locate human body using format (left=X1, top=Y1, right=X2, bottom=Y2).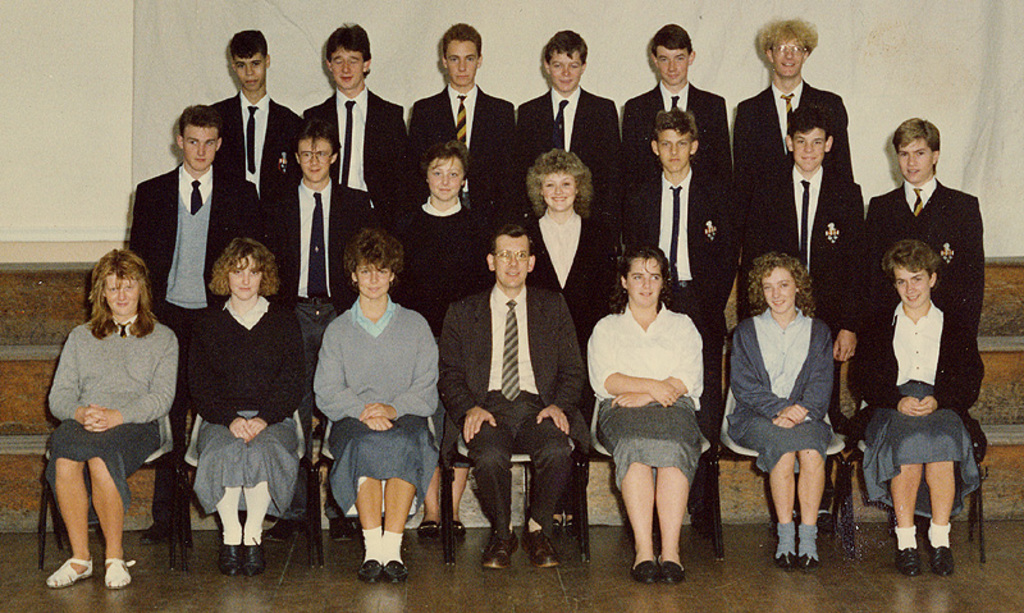
(left=210, top=18, right=305, bottom=233).
